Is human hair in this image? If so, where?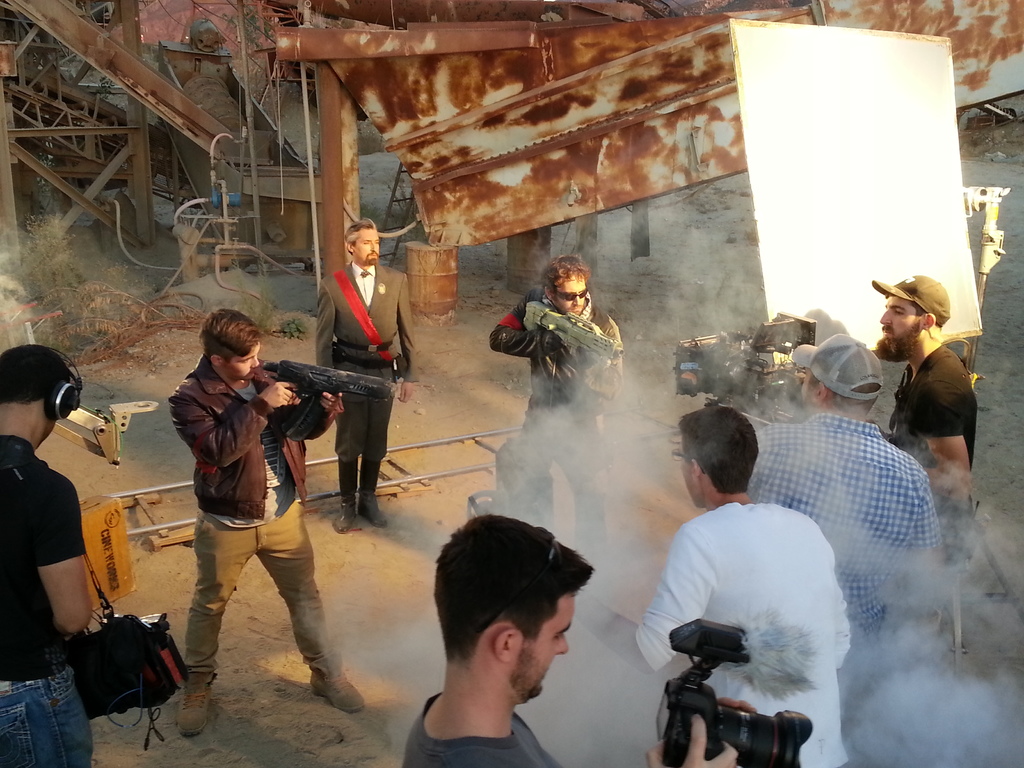
Yes, at x1=0 y1=346 x2=70 y2=405.
